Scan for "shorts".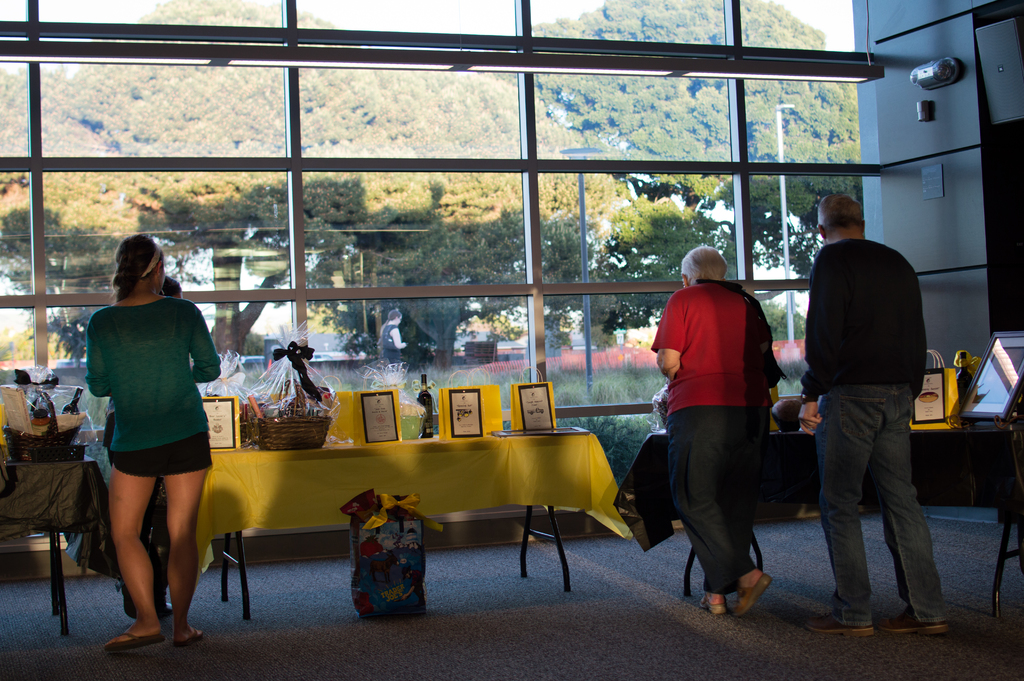
Scan result: {"x1": 111, "y1": 431, "x2": 211, "y2": 479}.
